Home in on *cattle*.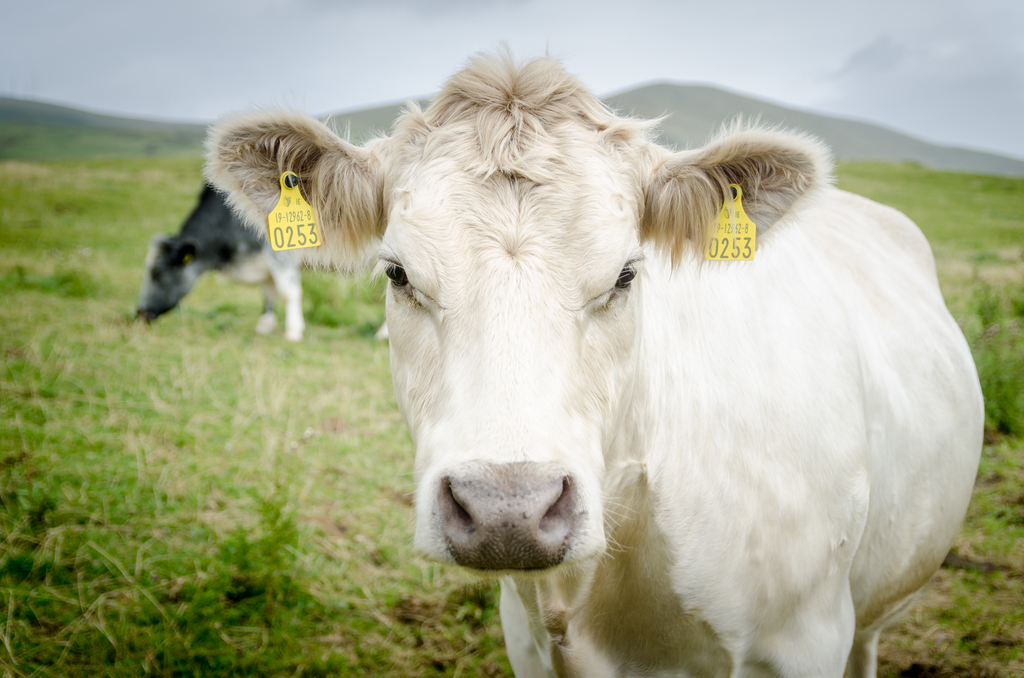
Homed in at <region>196, 49, 984, 677</region>.
